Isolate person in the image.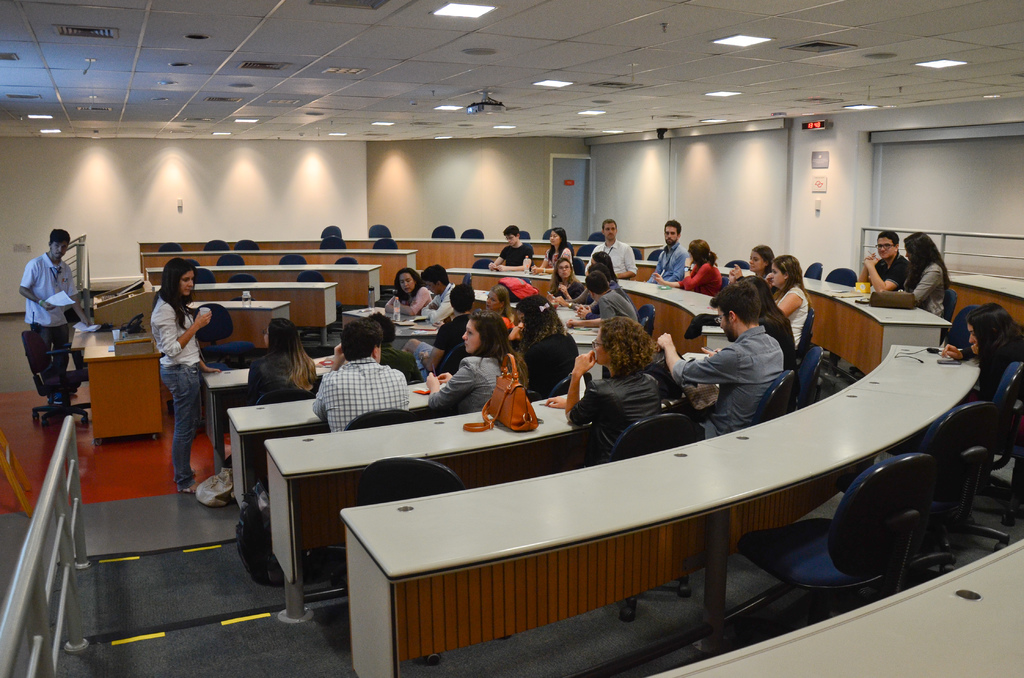
Isolated region: locate(248, 319, 305, 426).
